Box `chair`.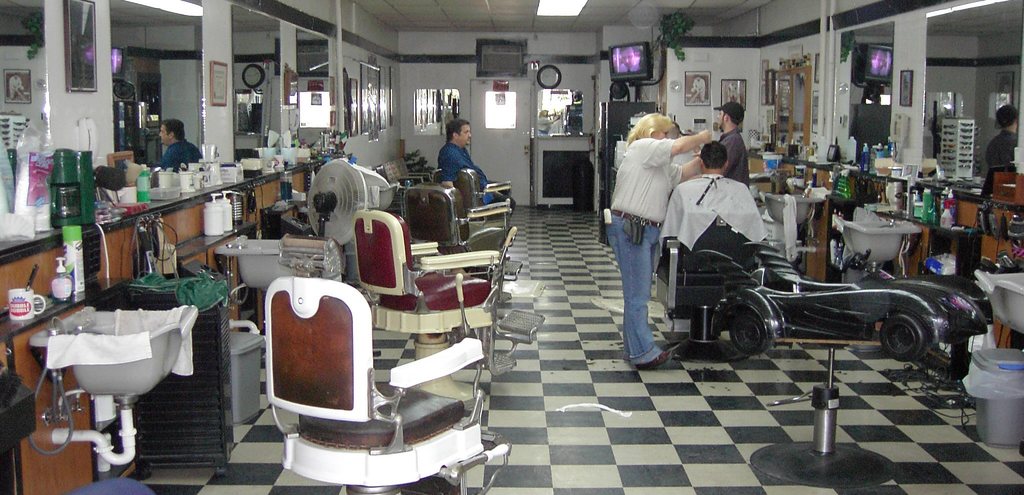
255 283 511 494.
